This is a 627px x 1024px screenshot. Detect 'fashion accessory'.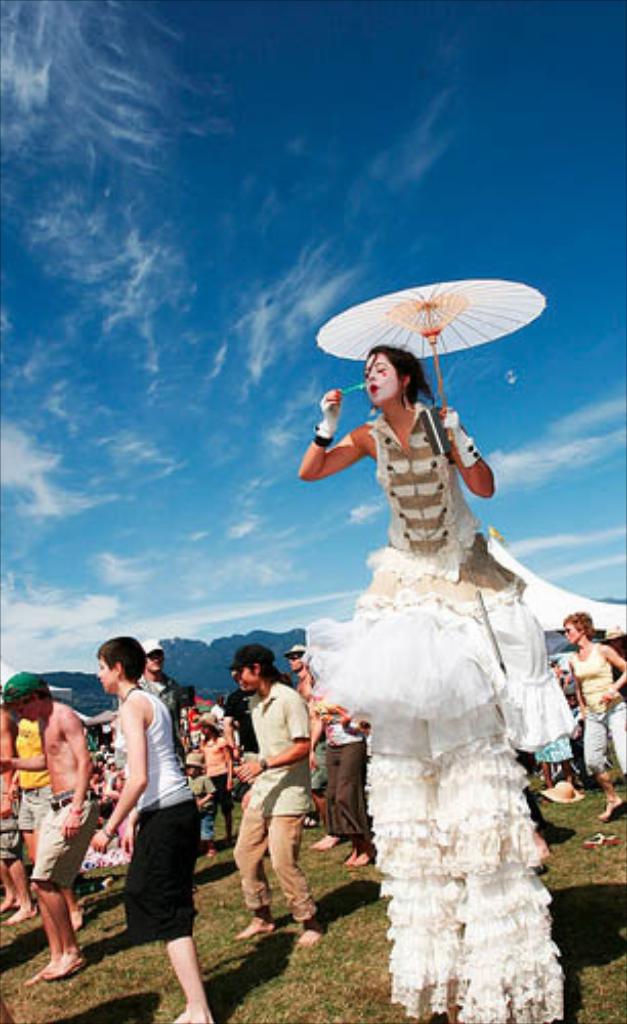
314:432:336:444.
